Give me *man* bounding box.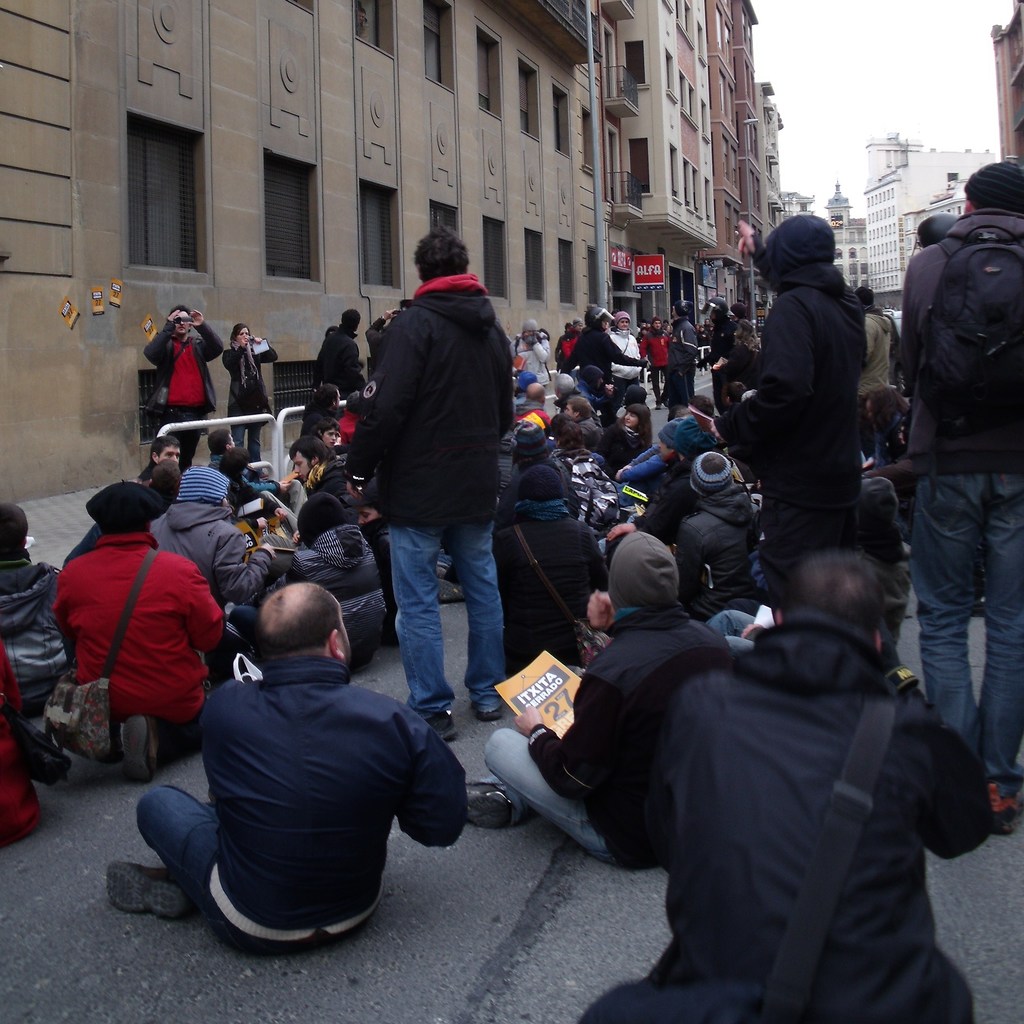
x1=314 y1=309 x2=364 y2=394.
